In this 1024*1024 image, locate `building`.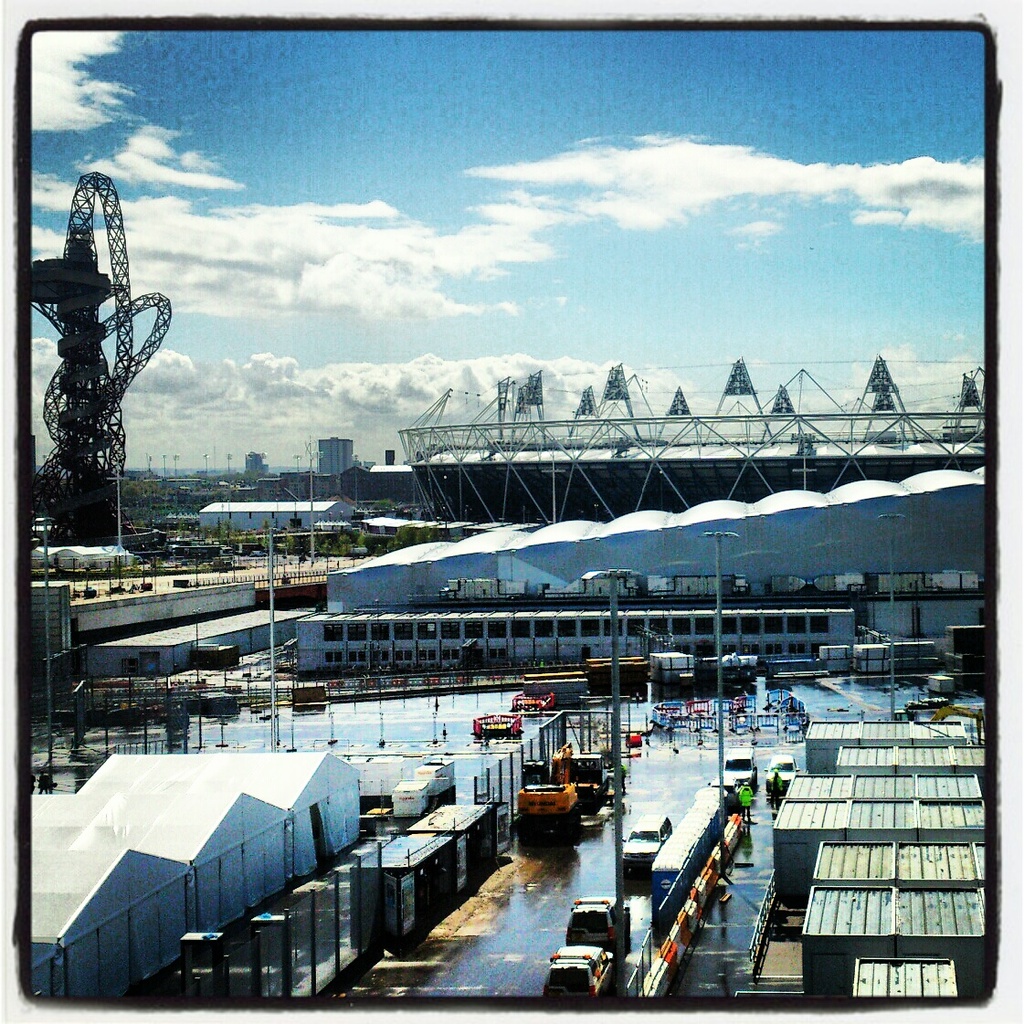
Bounding box: bbox=[27, 747, 364, 997].
